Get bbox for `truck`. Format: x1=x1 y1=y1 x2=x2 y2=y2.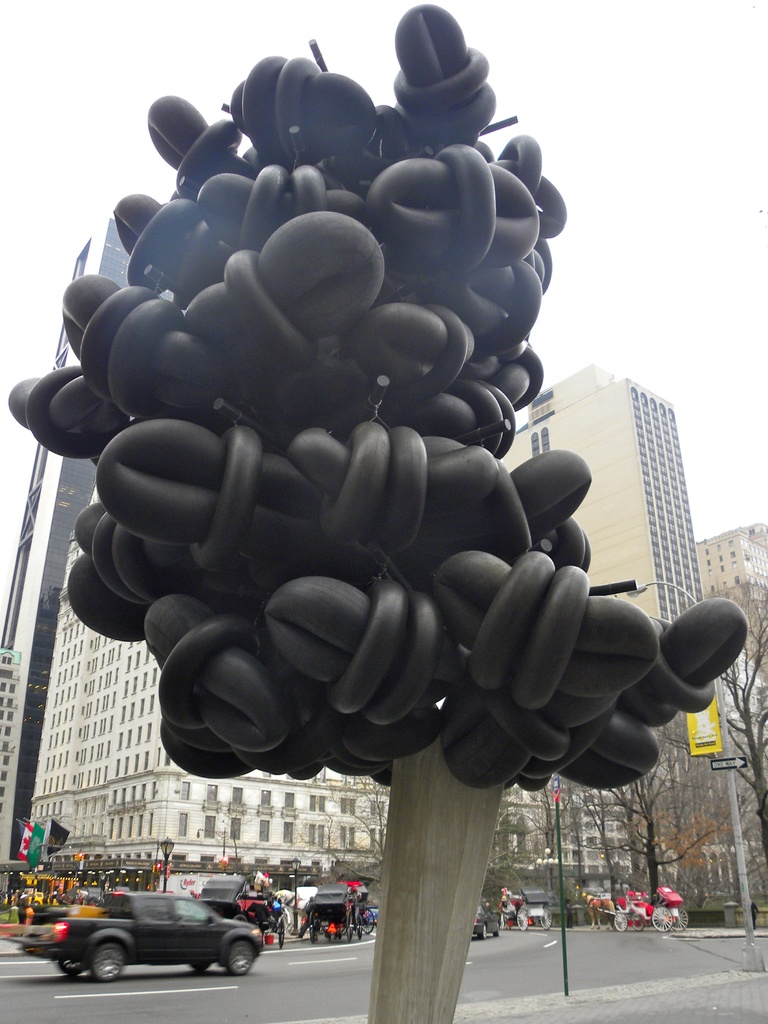
x1=42 y1=884 x2=251 y2=982.
